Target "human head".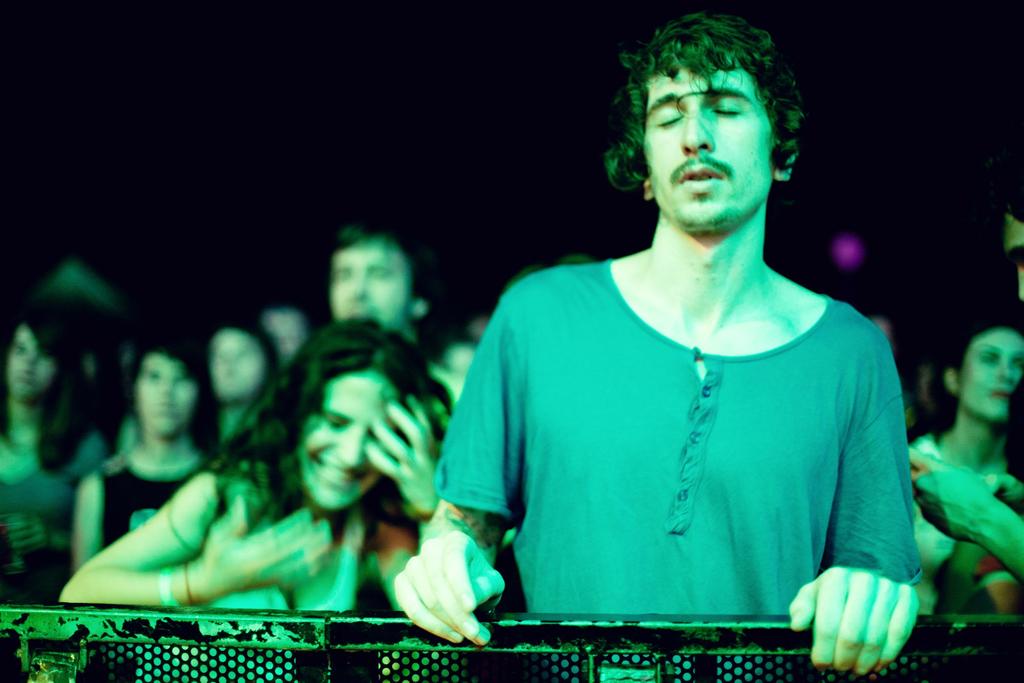
Target region: select_region(584, 7, 823, 244).
